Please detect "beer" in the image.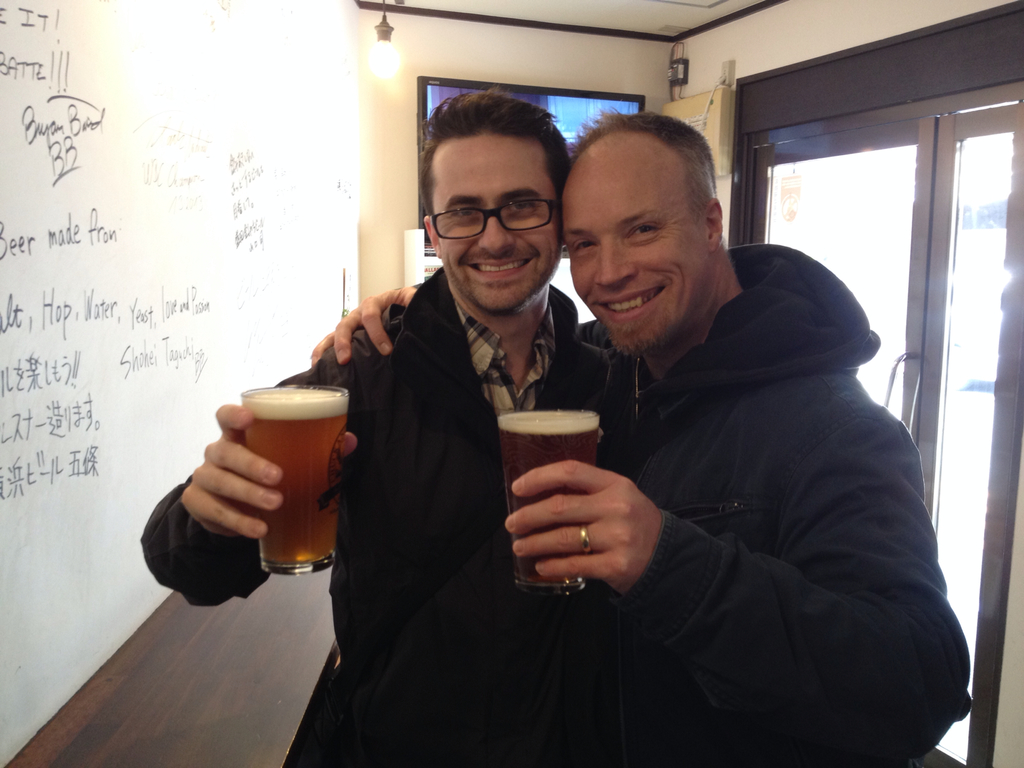
(left=494, top=408, right=598, bottom=598).
